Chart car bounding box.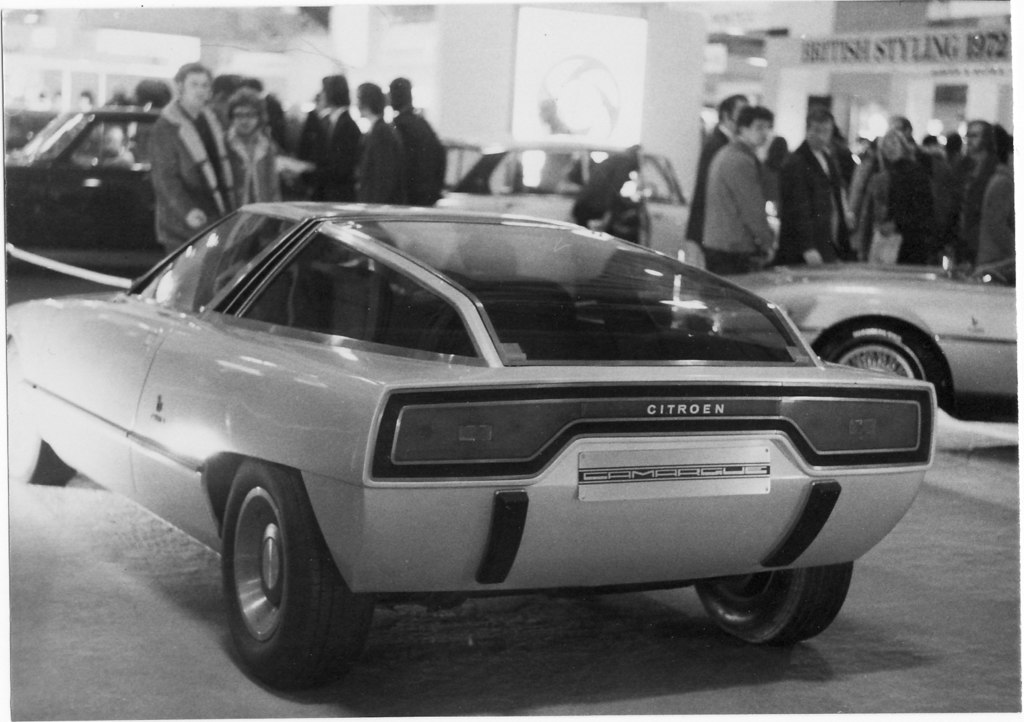
Charted: {"left": 19, "top": 166, "right": 966, "bottom": 690}.
